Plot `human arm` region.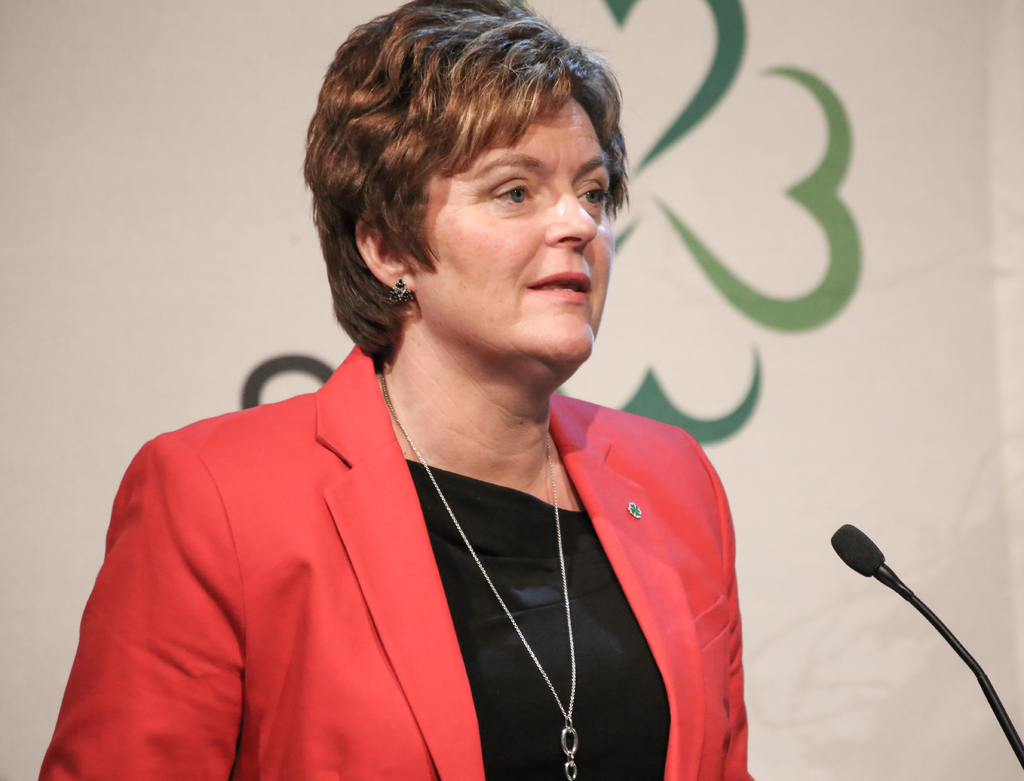
Plotted at (x1=671, y1=424, x2=758, y2=780).
